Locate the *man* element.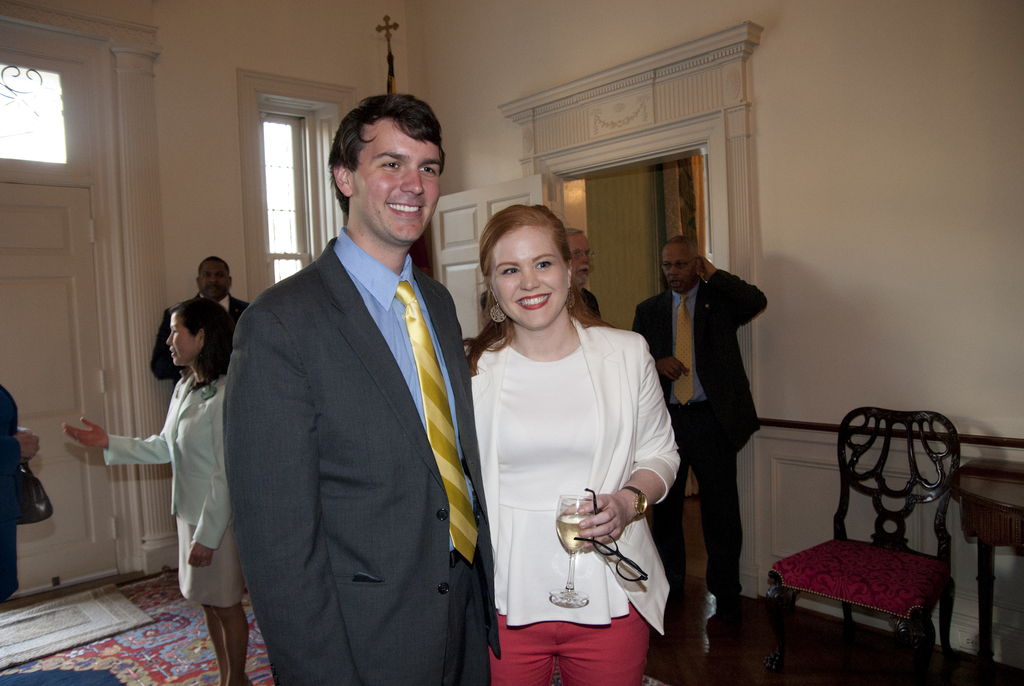
Element bbox: 216/74/500/685.
